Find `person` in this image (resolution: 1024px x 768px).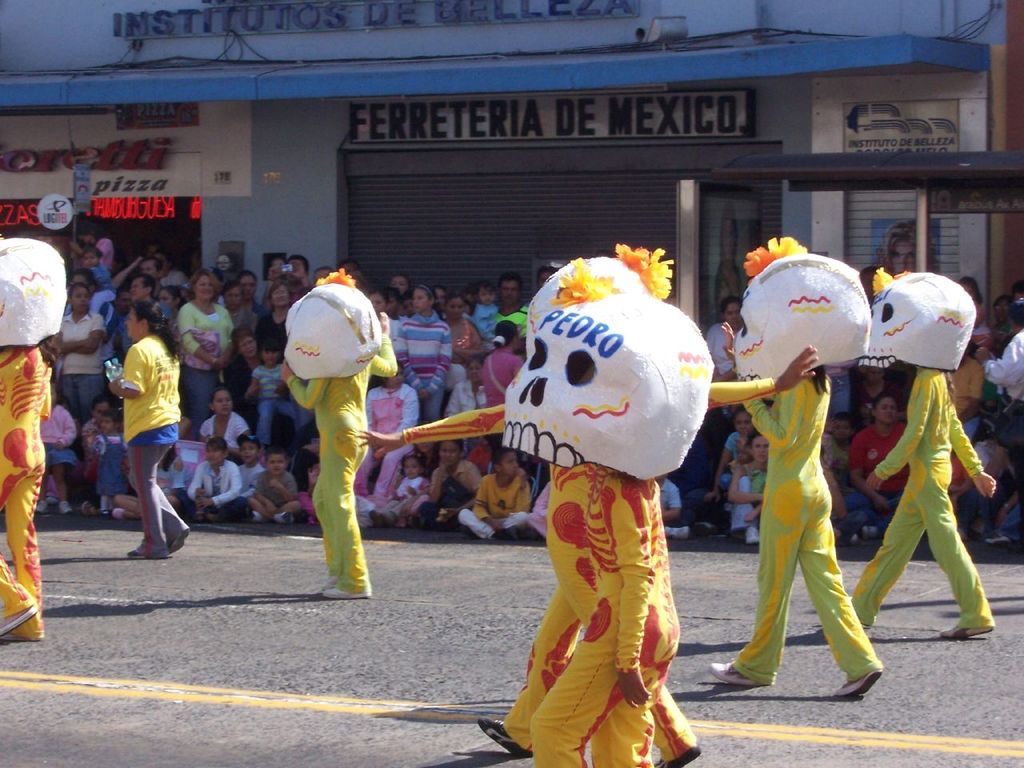
box(849, 268, 1001, 638).
